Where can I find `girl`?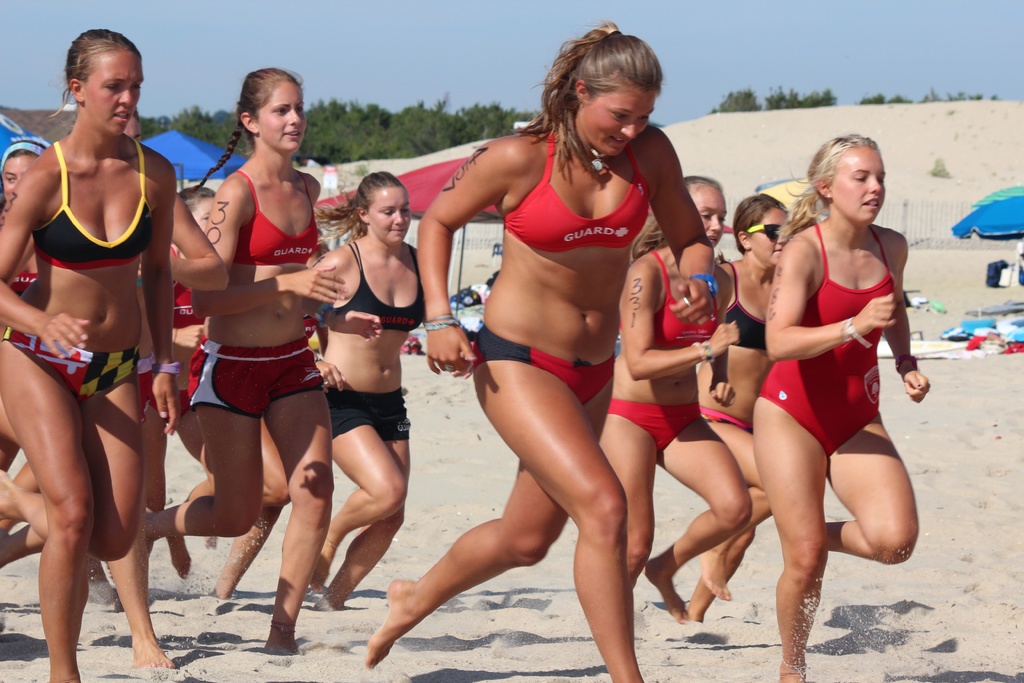
You can find it at (0, 31, 176, 682).
